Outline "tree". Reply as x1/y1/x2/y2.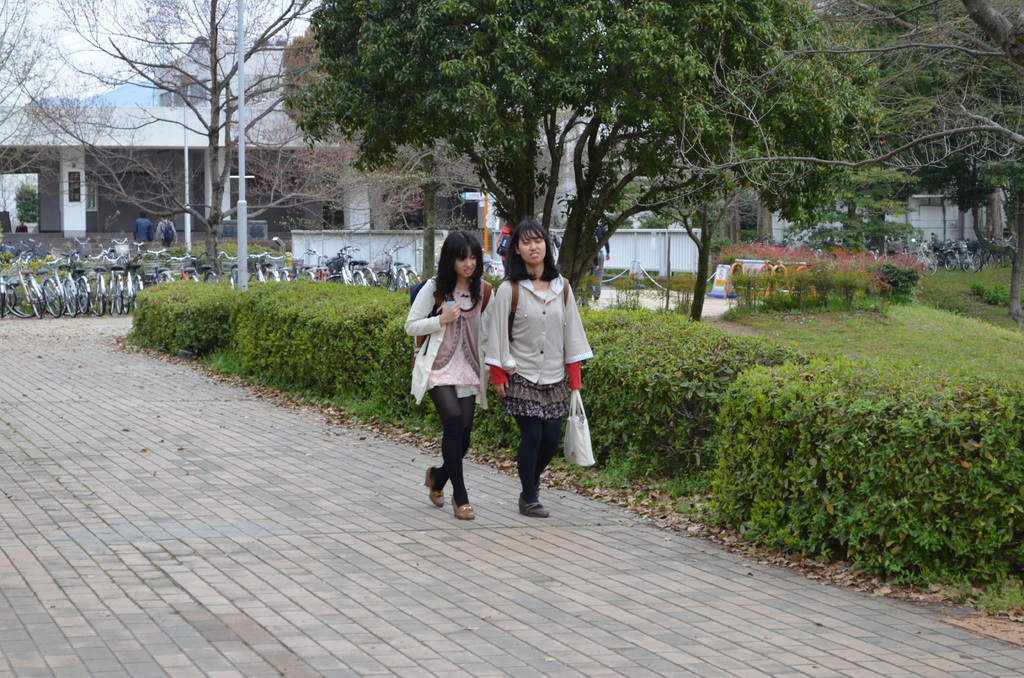
318/134/499/284.
